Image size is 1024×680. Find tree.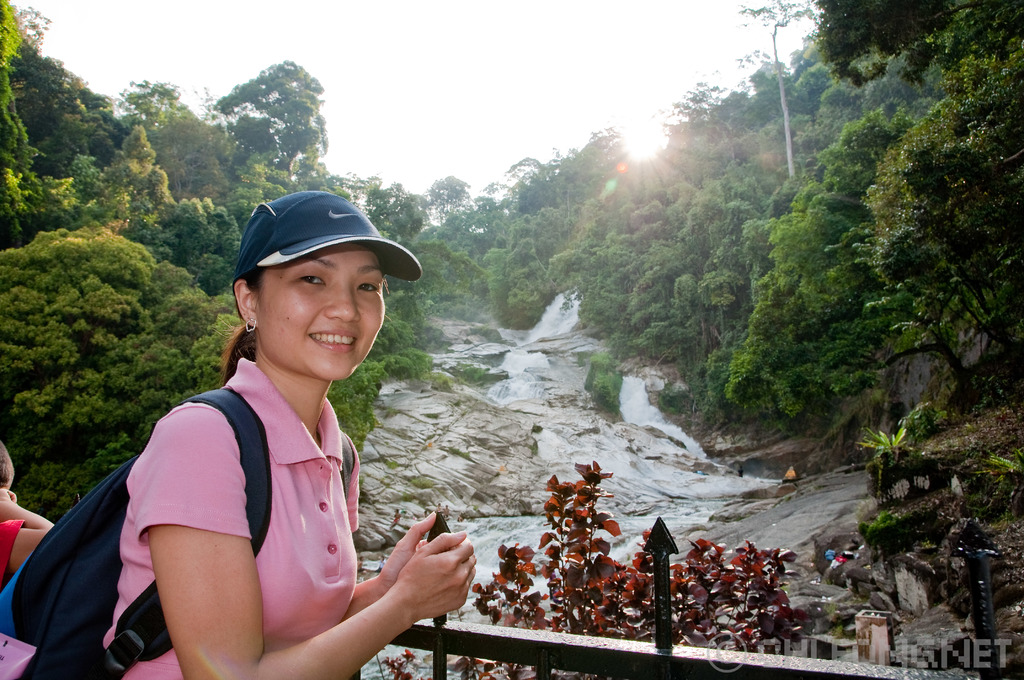
<box>872,46,1023,323</box>.
